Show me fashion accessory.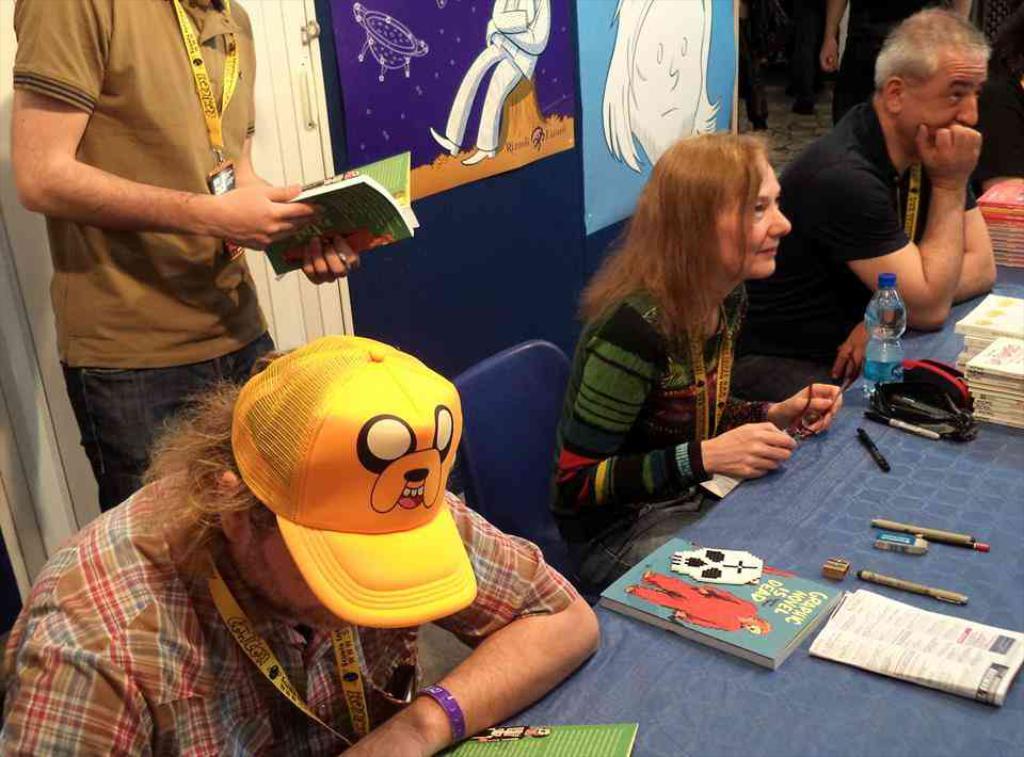
fashion accessory is here: {"left": 230, "top": 331, "right": 479, "bottom": 633}.
